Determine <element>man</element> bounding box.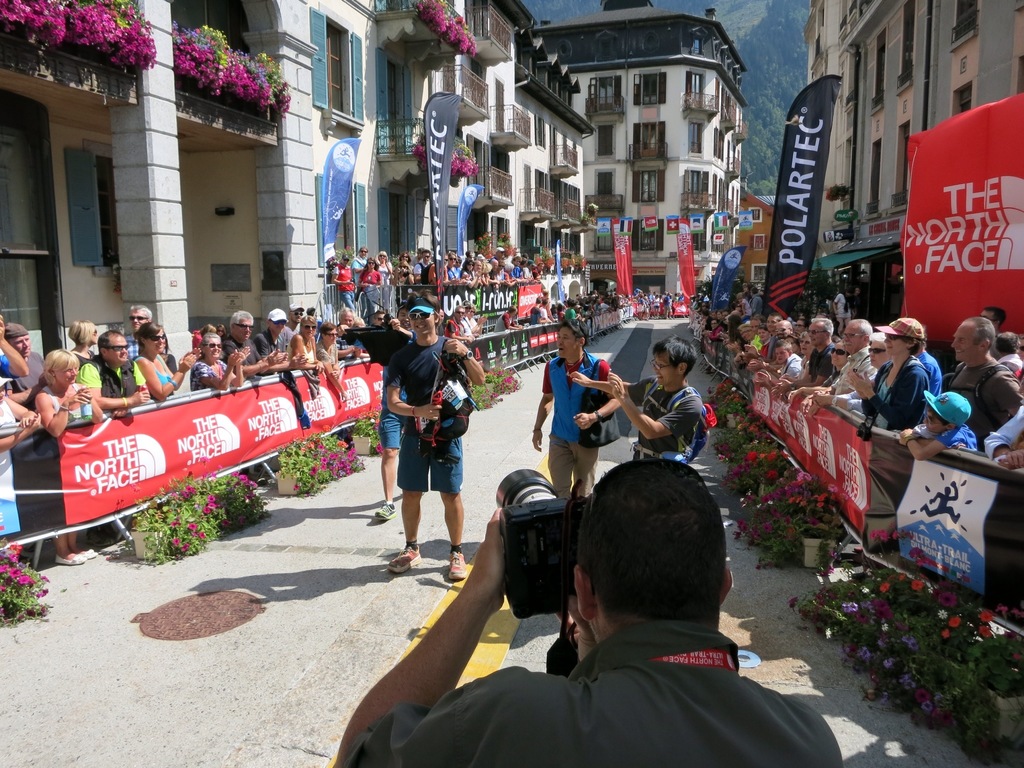
Determined: Rect(326, 250, 356, 303).
